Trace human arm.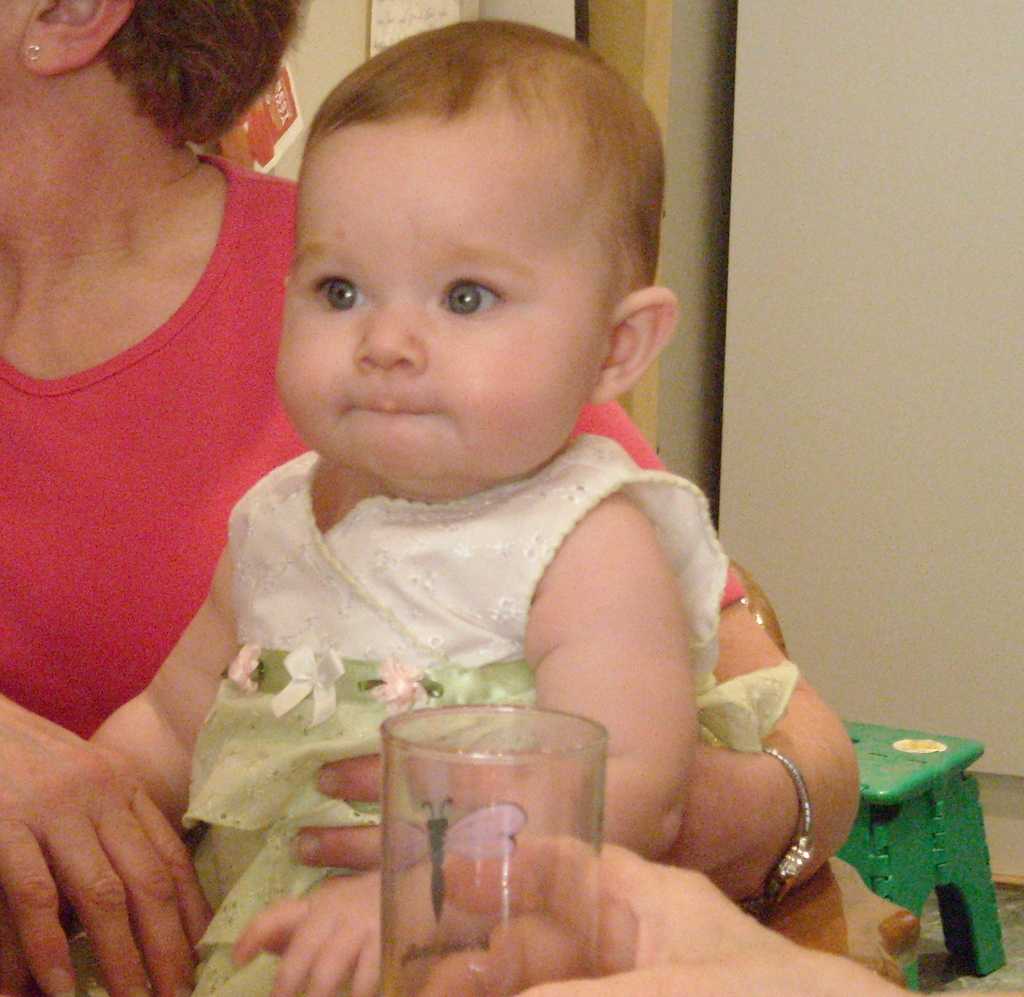
Traced to {"x1": 423, "y1": 829, "x2": 1023, "y2": 996}.
